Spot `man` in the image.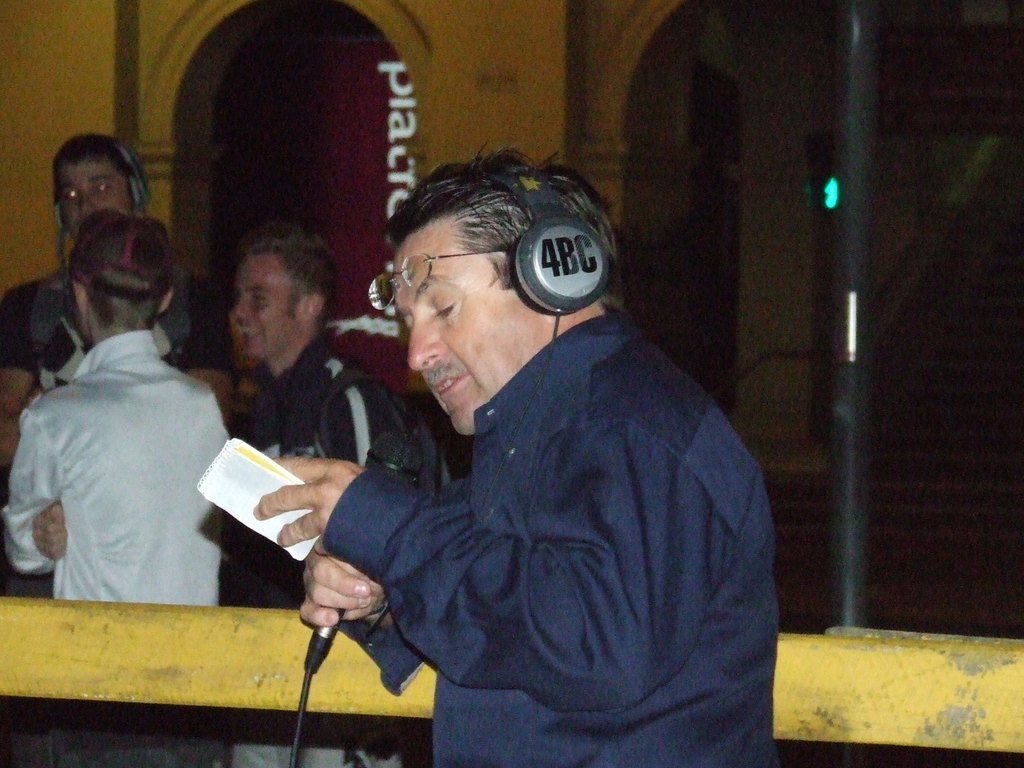
`man` found at locate(0, 129, 228, 477).
